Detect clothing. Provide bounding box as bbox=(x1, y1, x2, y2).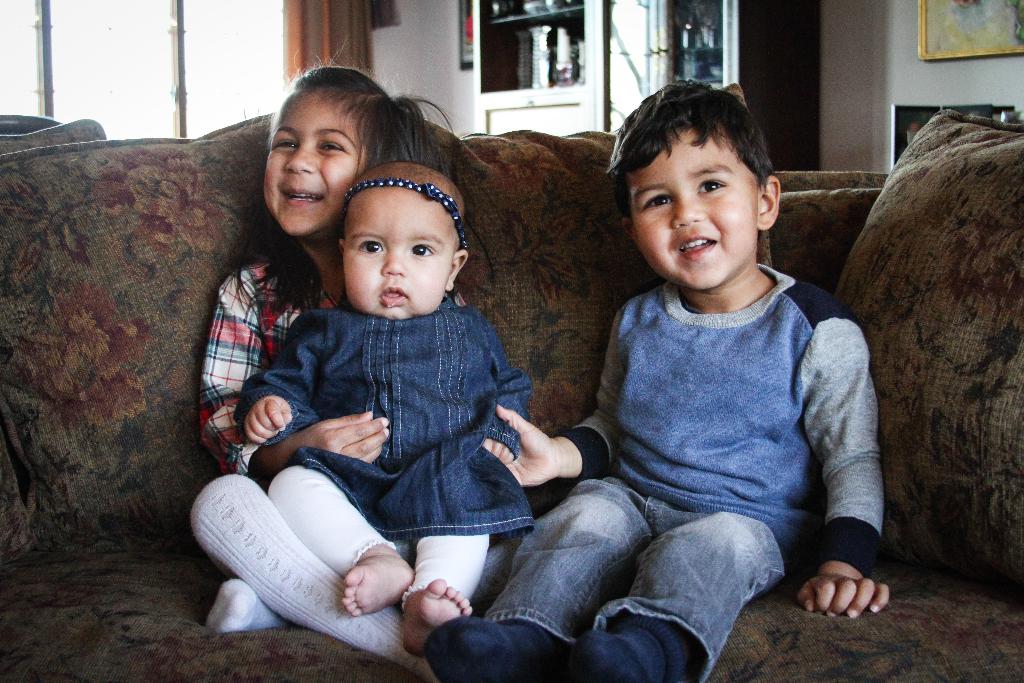
bbox=(228, 299, 538, 617).
